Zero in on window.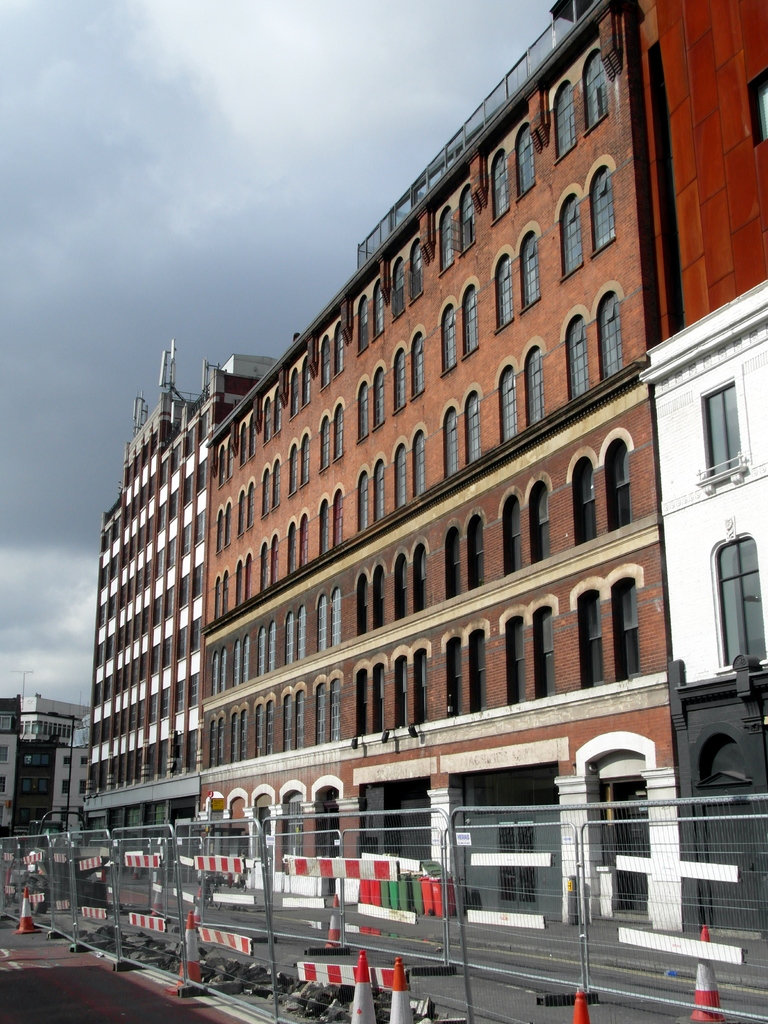
Zeroed in: [x1=584, y1=54, x2=613, y2=127].
